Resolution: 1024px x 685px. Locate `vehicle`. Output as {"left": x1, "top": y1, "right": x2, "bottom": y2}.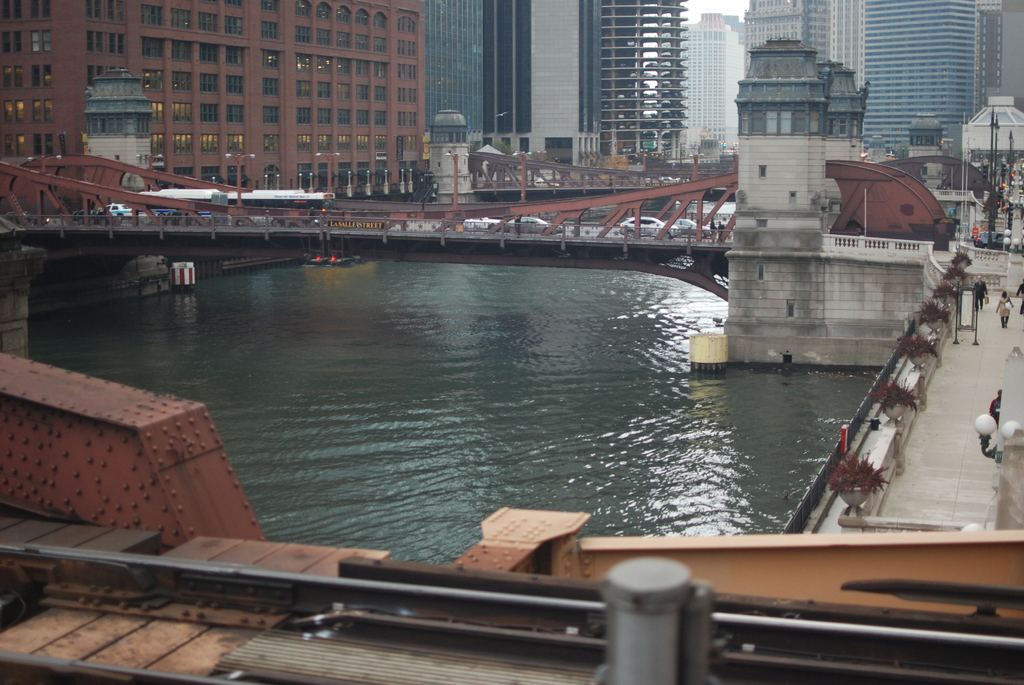
{"left": 225, "top": 189, "right": 335, "bottom": 226}.
